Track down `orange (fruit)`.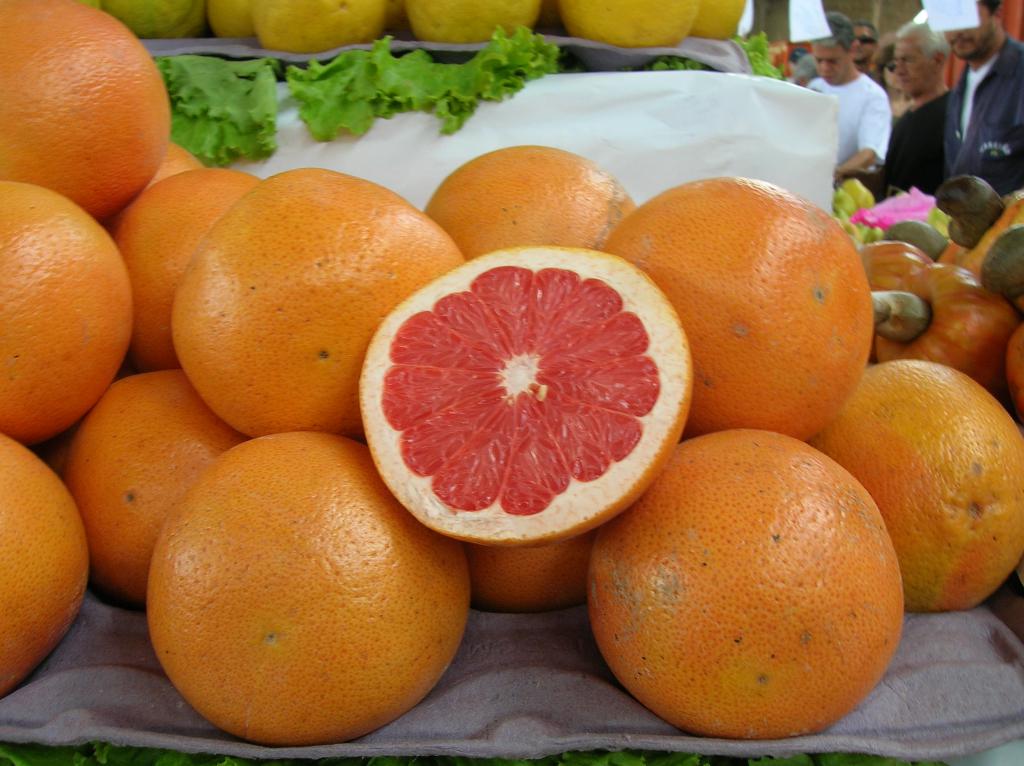
Tracked to l=0, t=180, r=131, b=448.
